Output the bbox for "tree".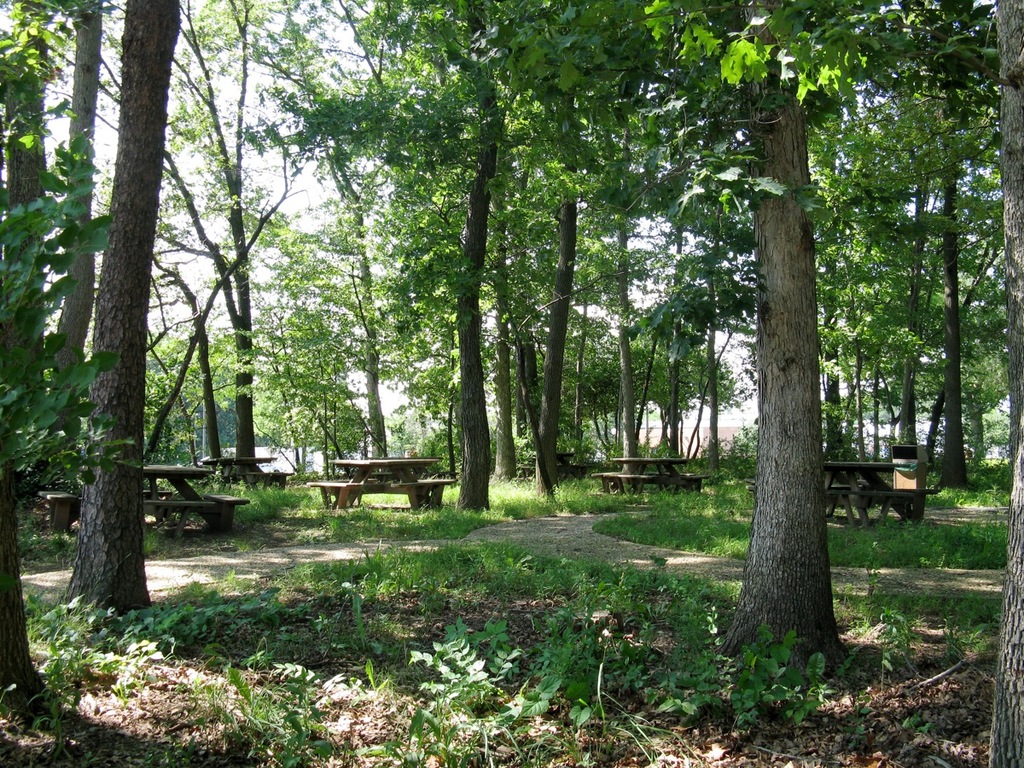
[x1=44, y1=0, x2=186, y2=626].
